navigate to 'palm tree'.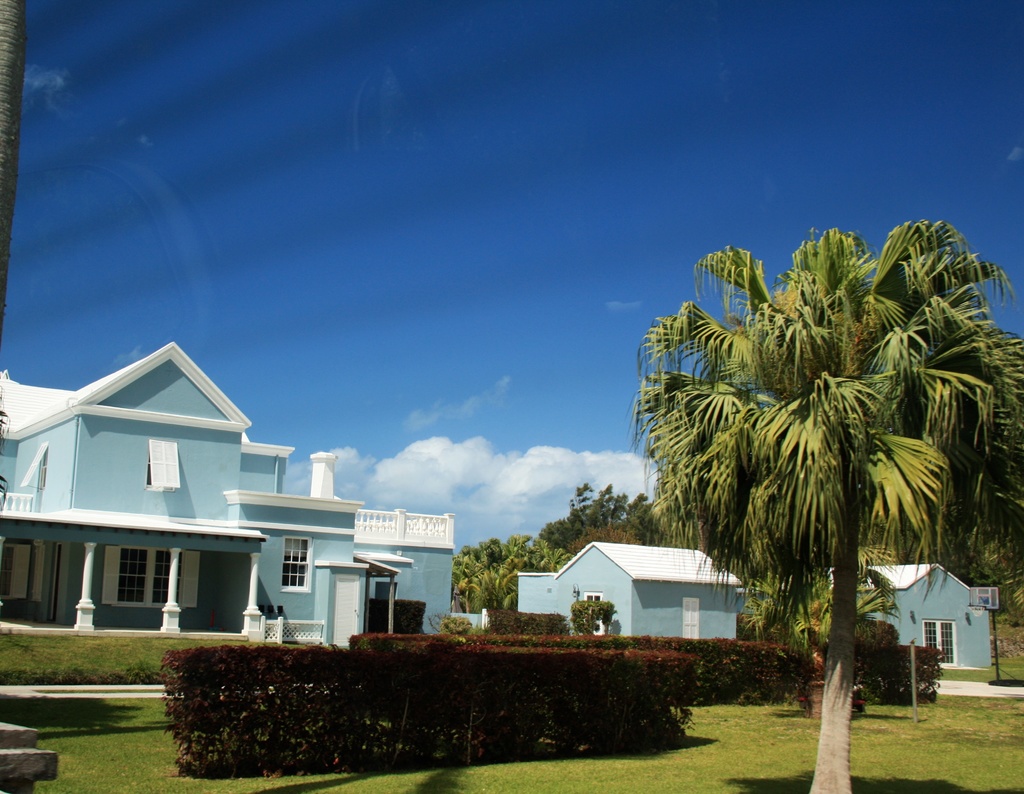
Navigation target: <bbox>749, 526, 863, 703</bbox>.
